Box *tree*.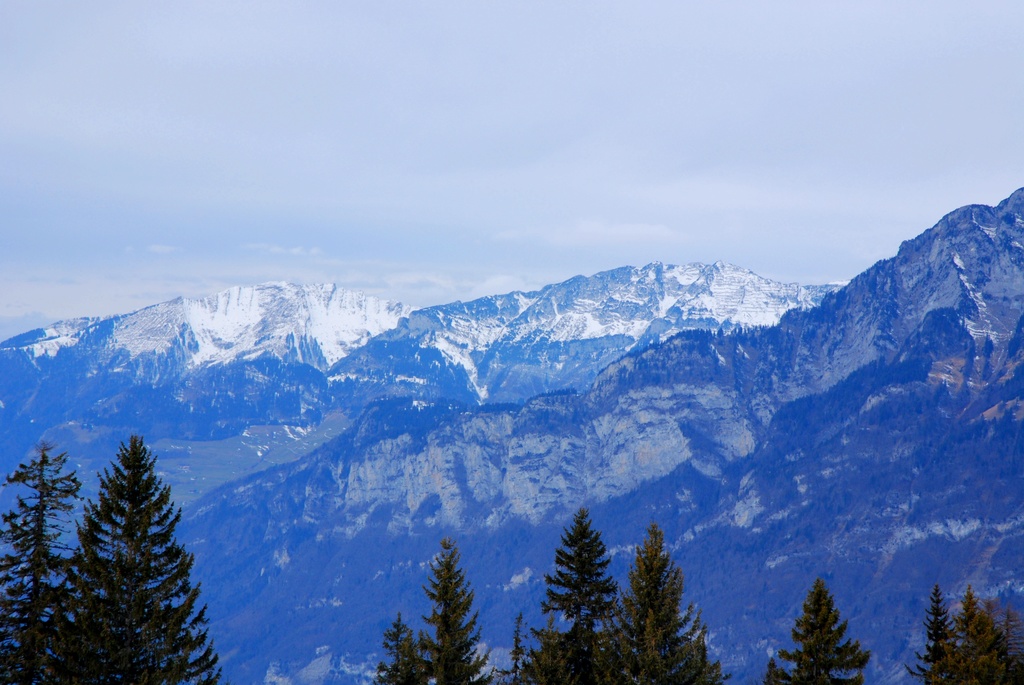
BBox(52, 431, 218, 673).
